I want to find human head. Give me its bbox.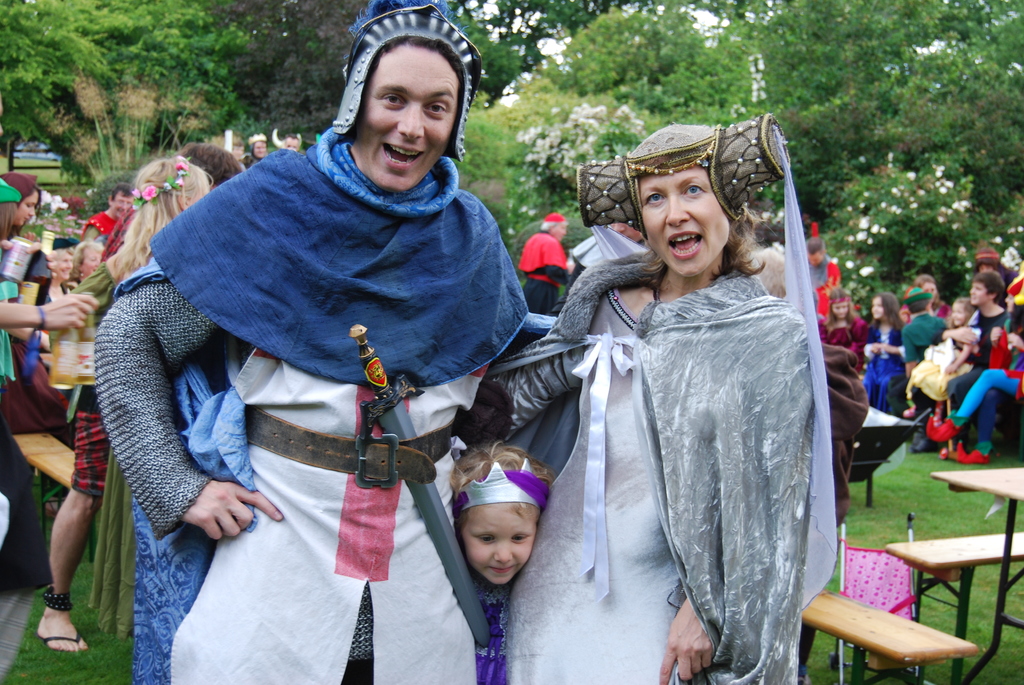
<bbox>108, 182, 136, 215</bbox>.
